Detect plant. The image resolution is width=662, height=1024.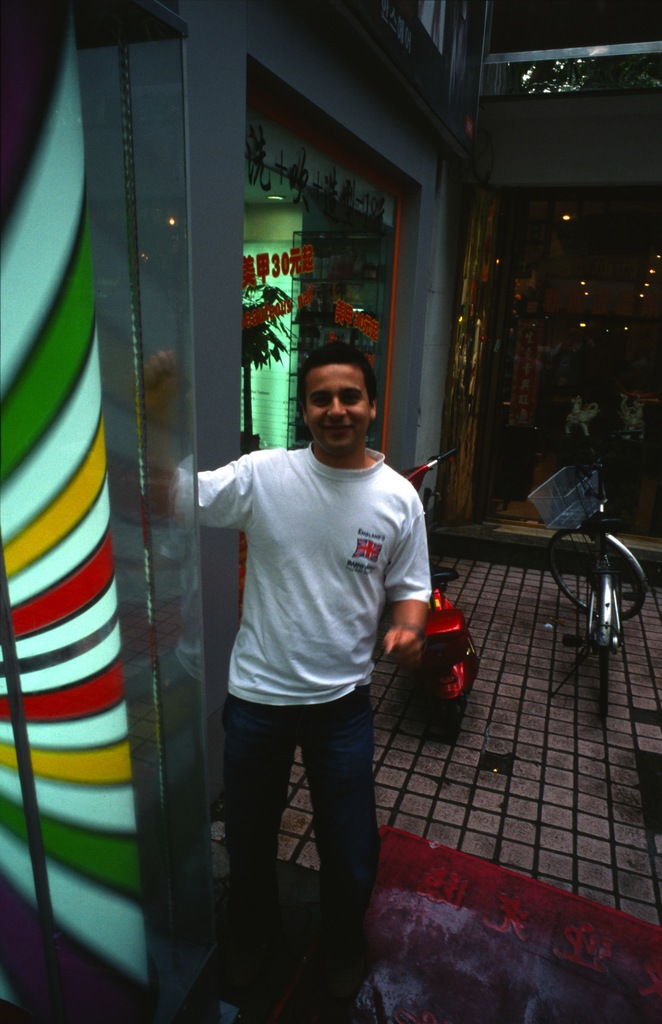
region(227, 279, 301, 460).
